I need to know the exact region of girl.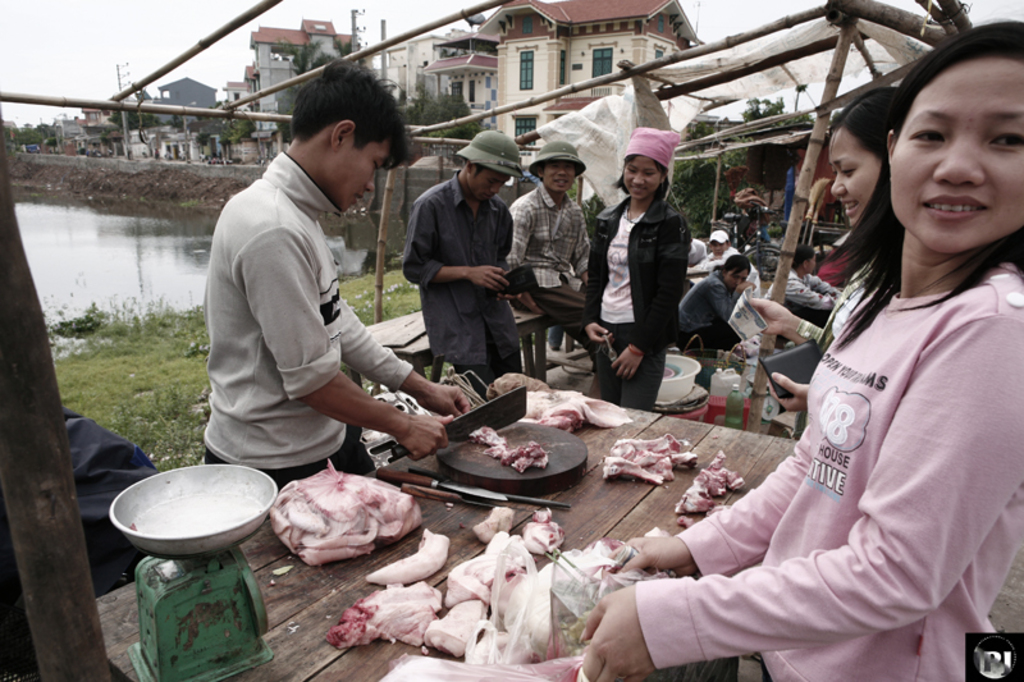
Region: 576:19:1023:681.
